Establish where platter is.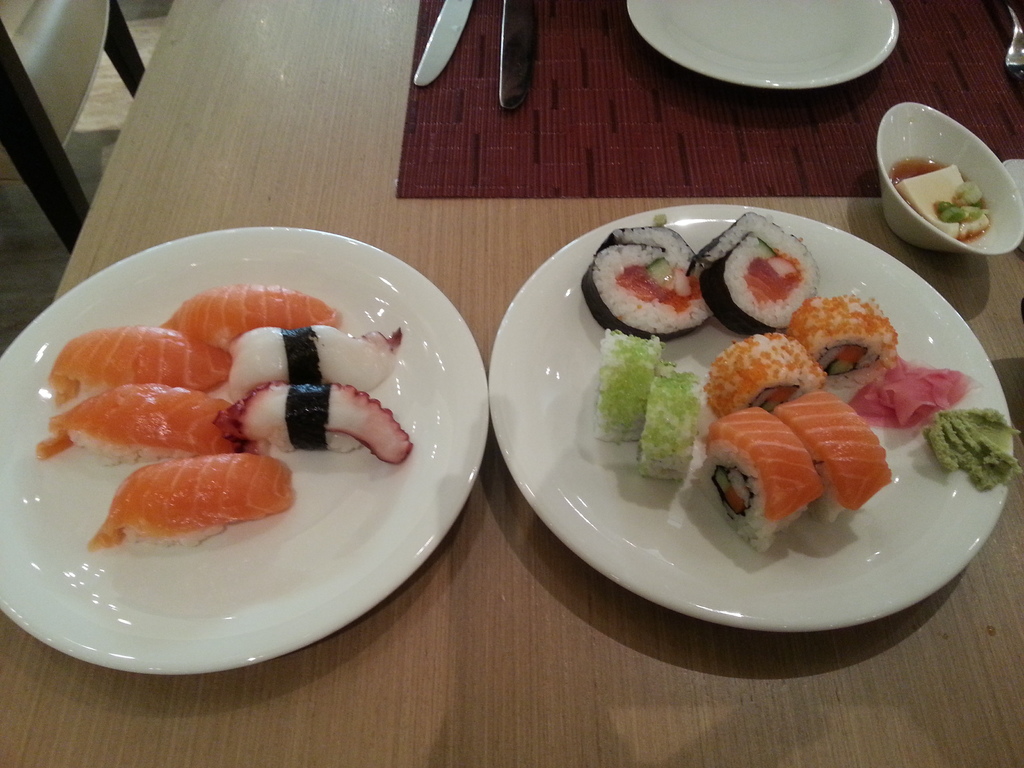
Established at left=625, top=0, right=895, bottom=93.
